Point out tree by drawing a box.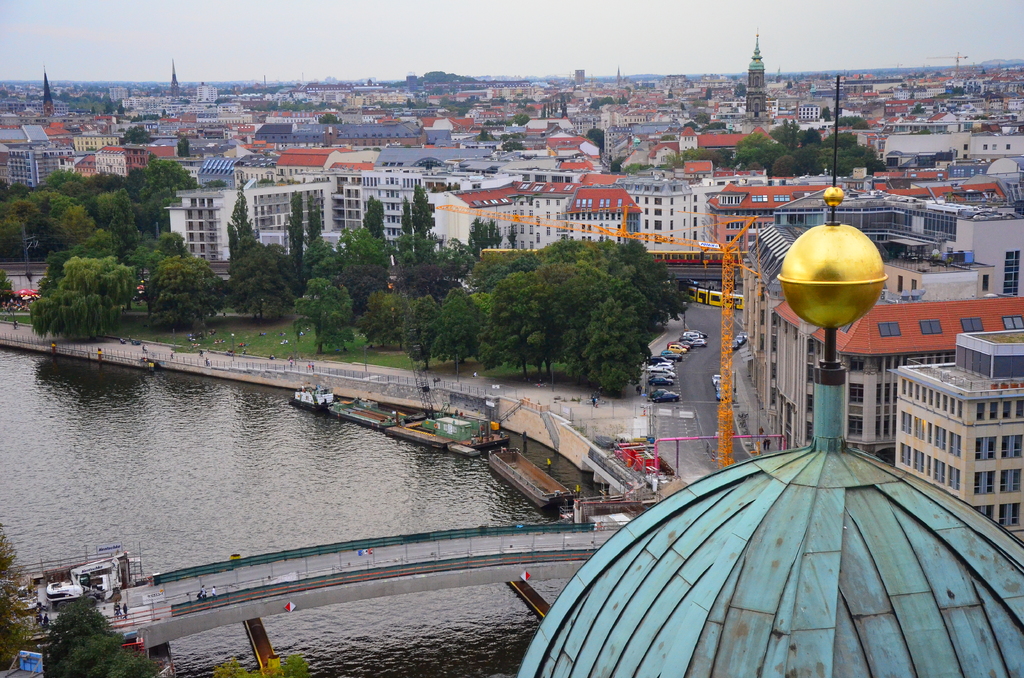
764/145/786/173.
